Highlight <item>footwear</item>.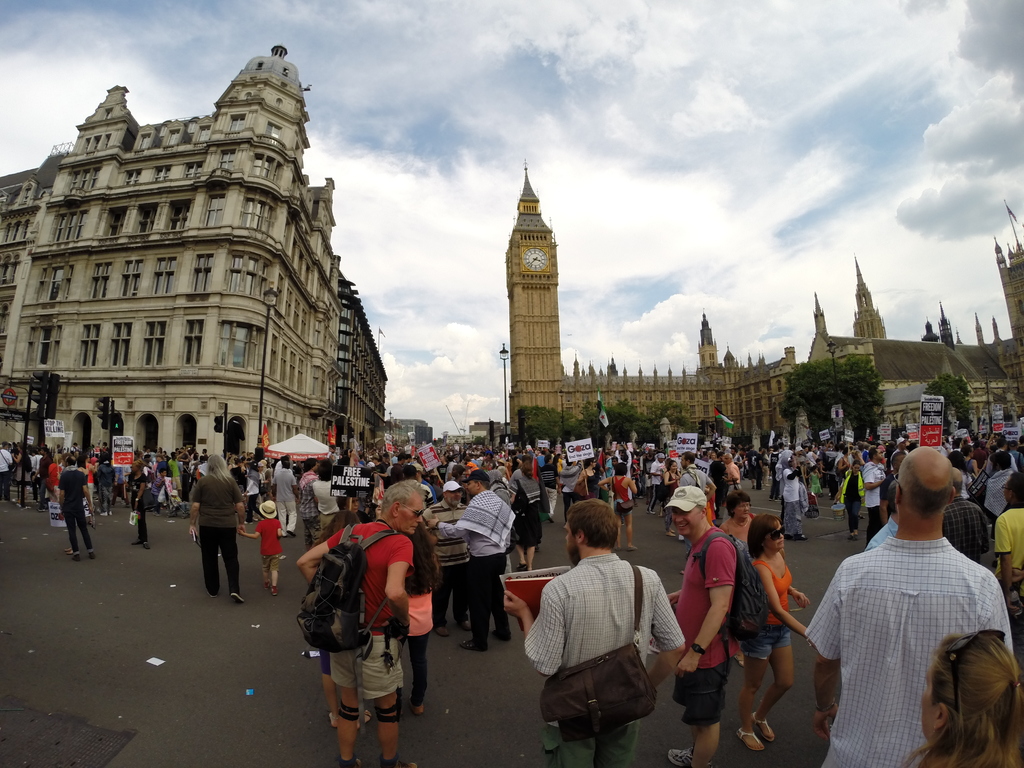
Highlighted region: l=680, t=535, r=689, b=543.
